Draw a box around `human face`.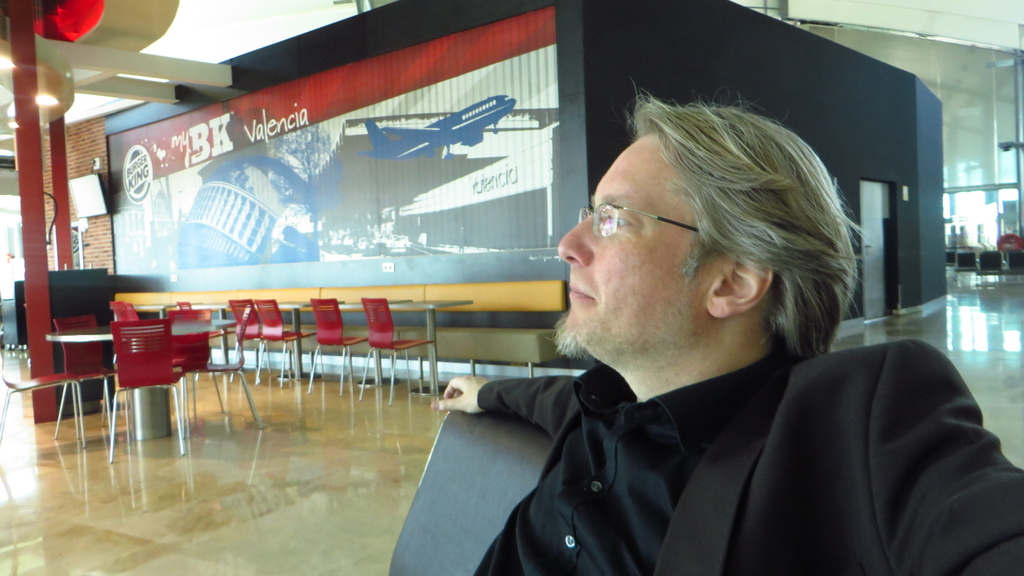
bbox=(557, 130, 724, 361).
